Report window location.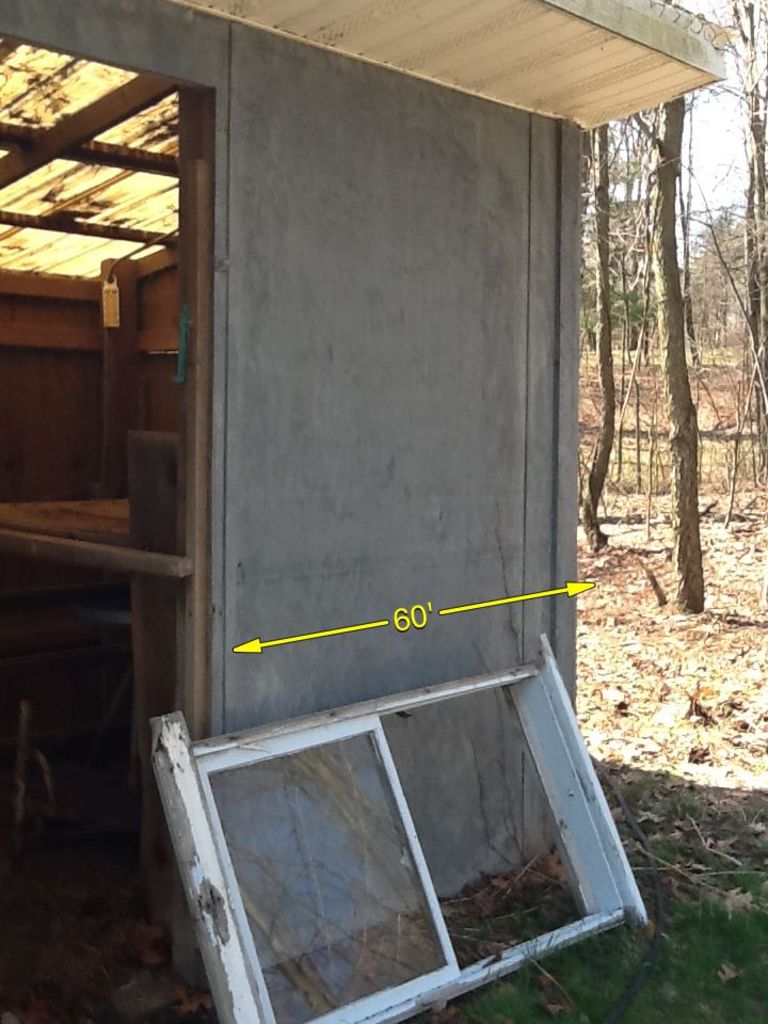
Report: bbox(206, 670, 601, 1023).
